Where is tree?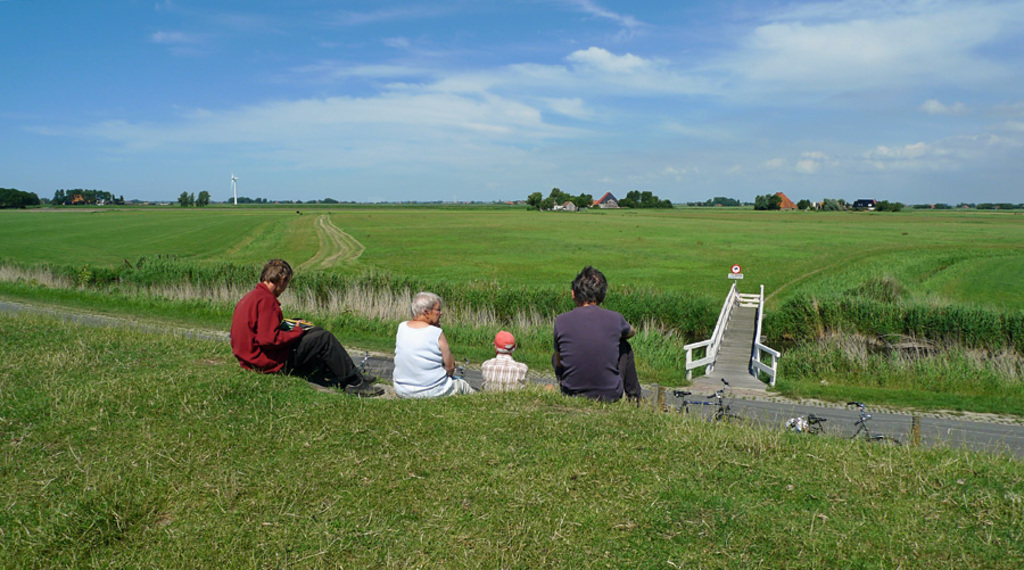
select_region(881, 201, 894, 204).
